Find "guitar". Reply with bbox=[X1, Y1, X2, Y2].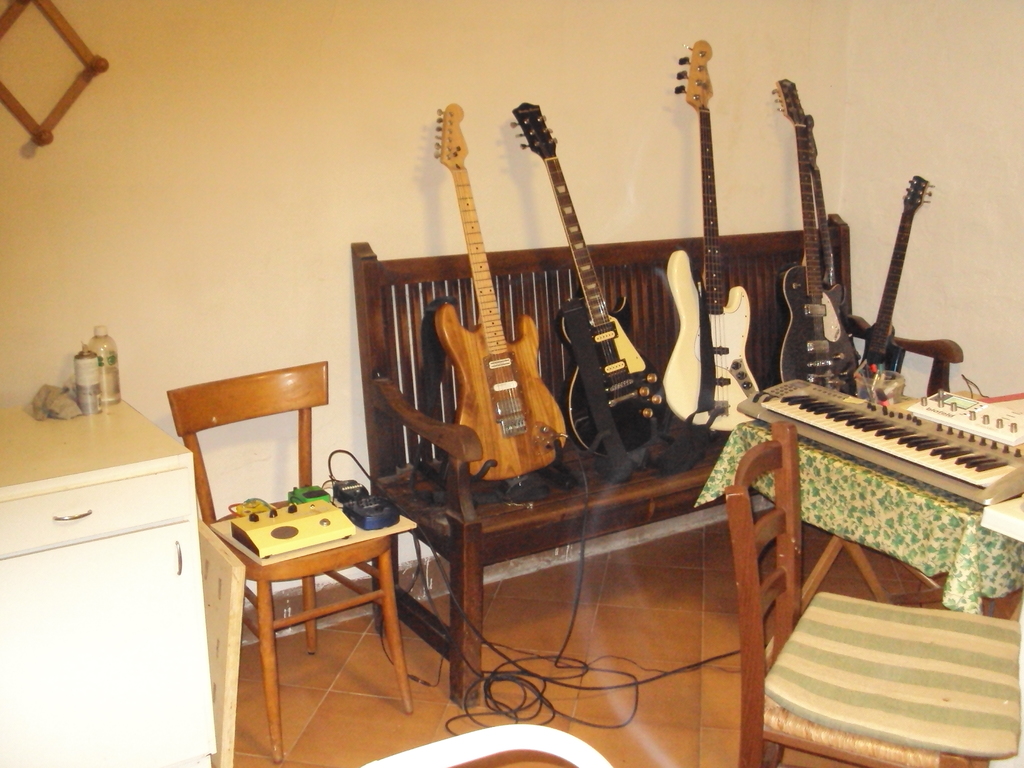
bbox=[499, 98, 673, 479].
